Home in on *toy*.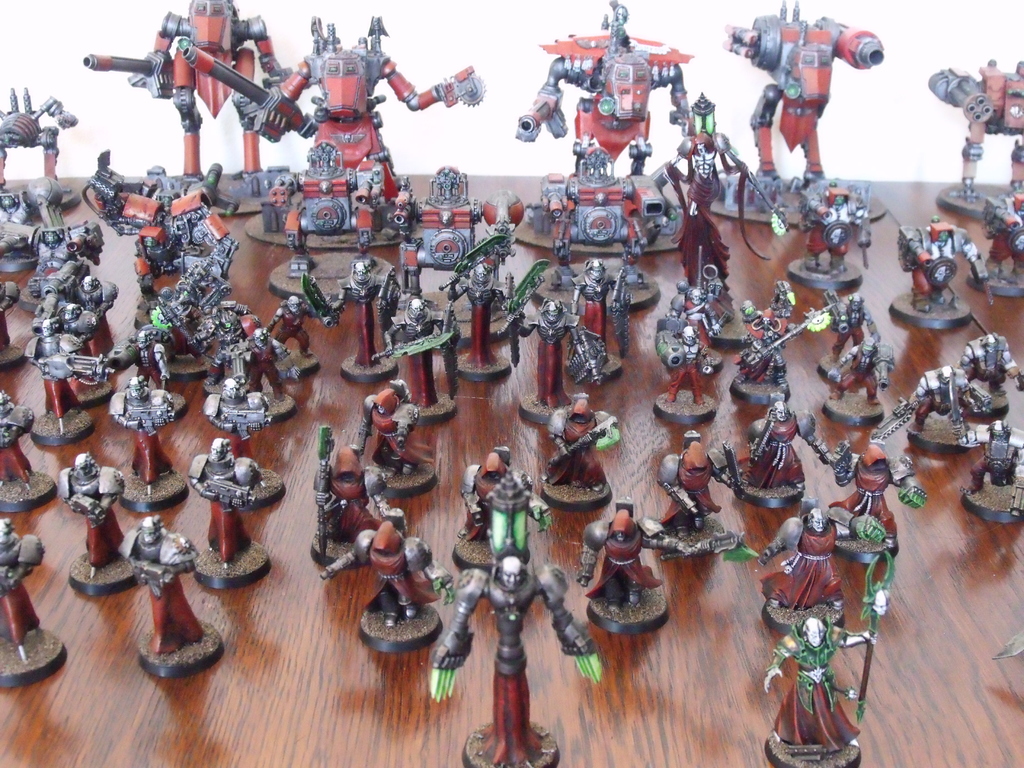
Homed in at [662, 97, 789, 324].
